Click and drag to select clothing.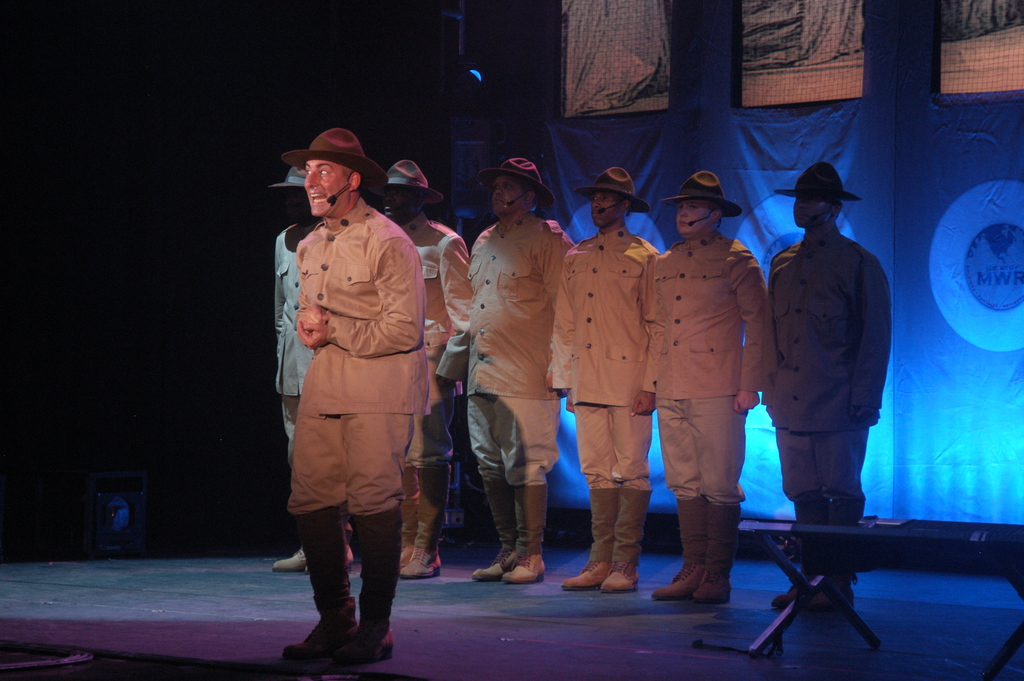
Selection: x1=550 y1=224 x2=662 y2=492.
